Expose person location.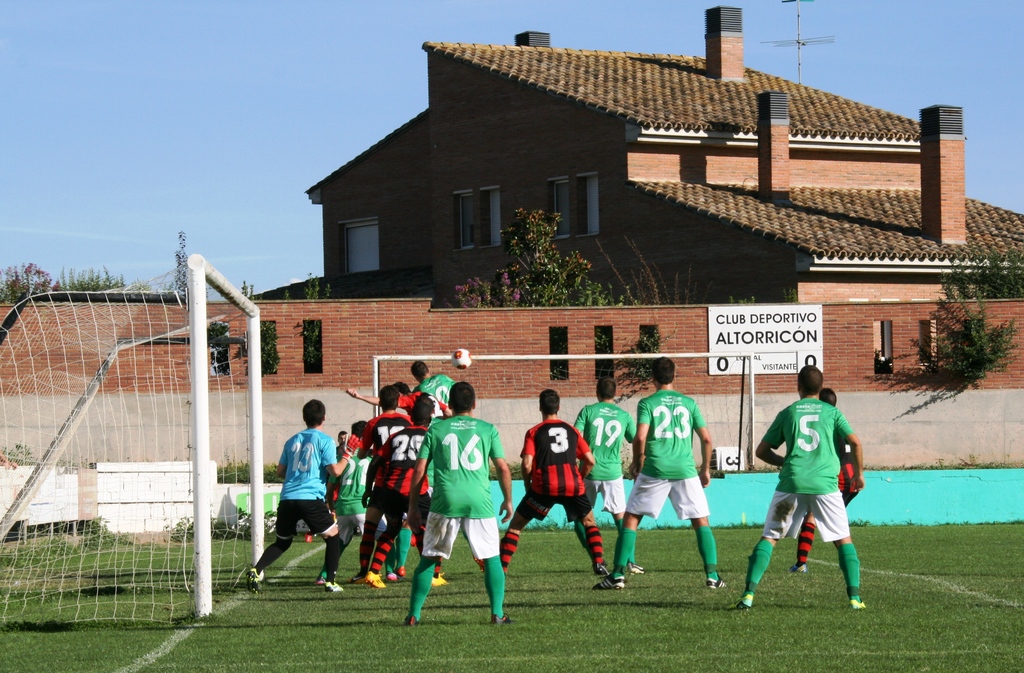
Exposed at l=792, t=384, r=856, b=570.
